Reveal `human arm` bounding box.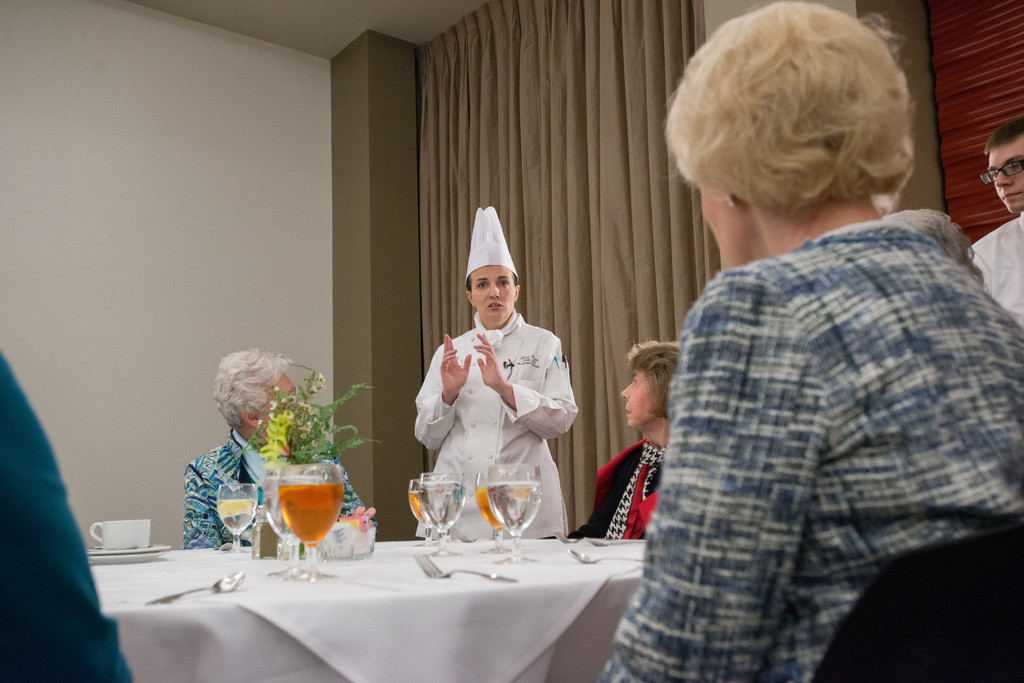
Revealed: bbox(598, 277, 835, 682).
